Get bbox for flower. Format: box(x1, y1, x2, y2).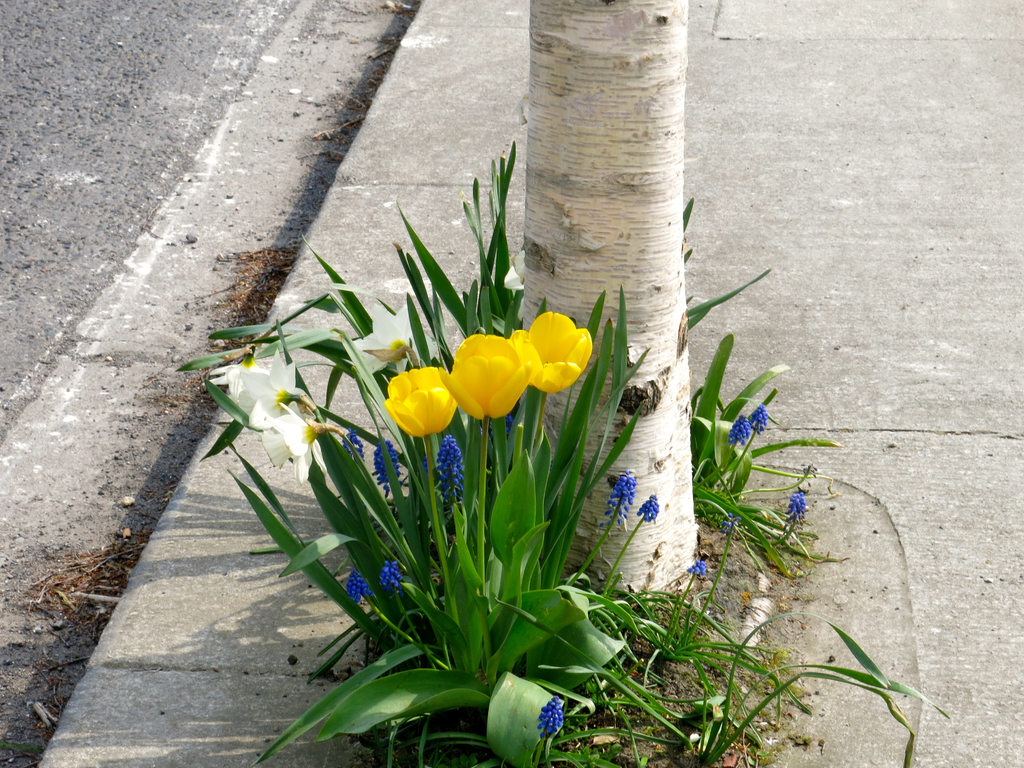
box(531, 696, 567, 743).
